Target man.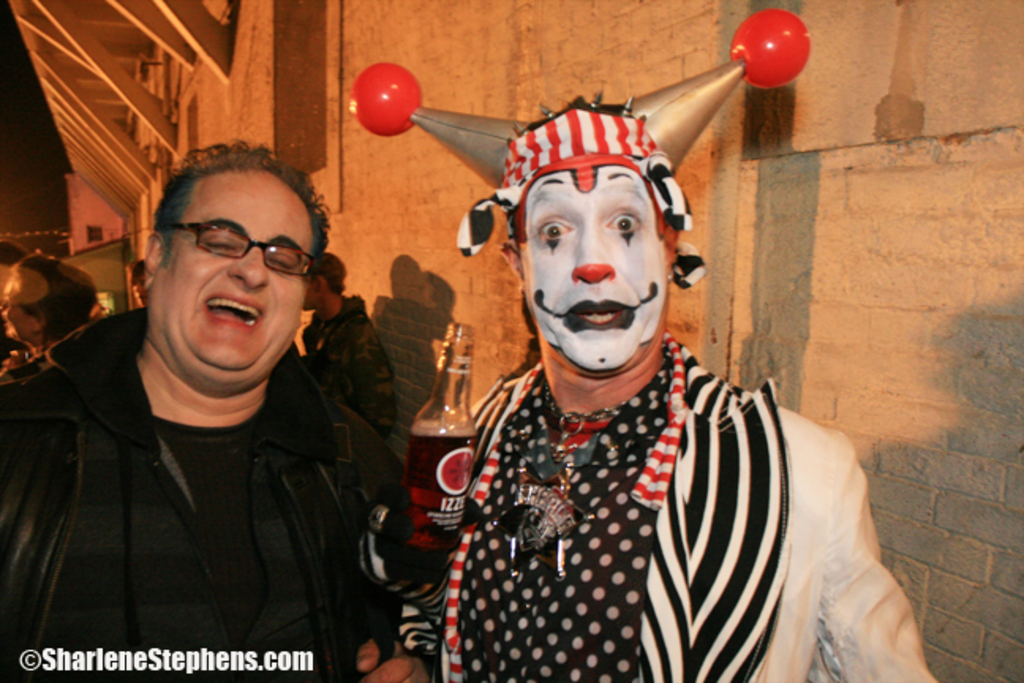
Target region: 11/125/409/682.
